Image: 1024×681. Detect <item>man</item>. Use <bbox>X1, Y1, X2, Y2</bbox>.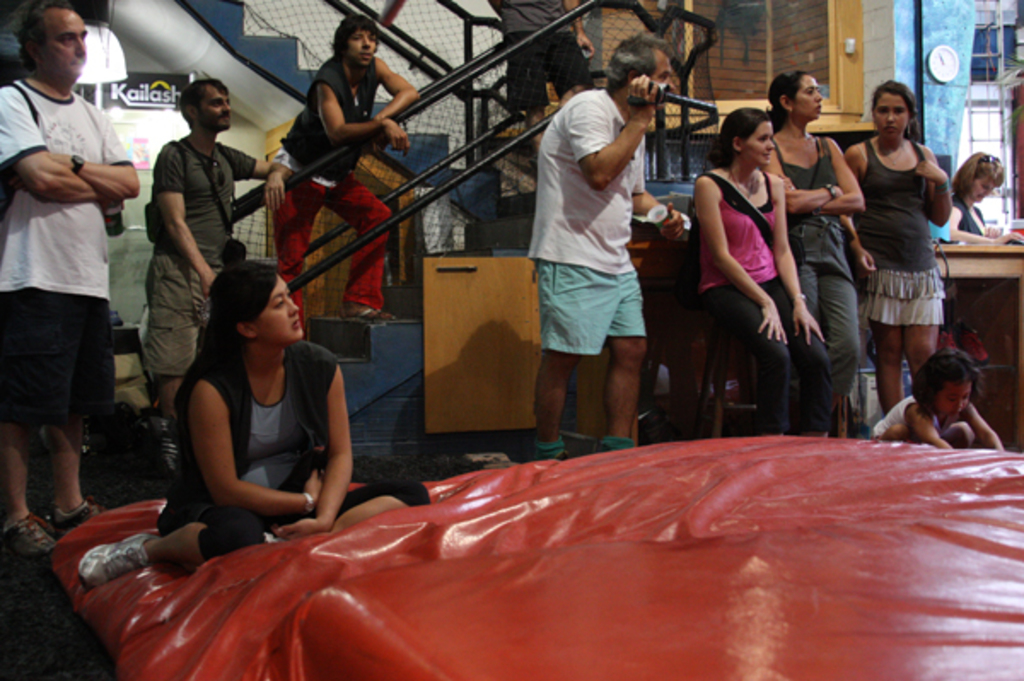
<bbox>492, 0, 592, 150</bbox>.
